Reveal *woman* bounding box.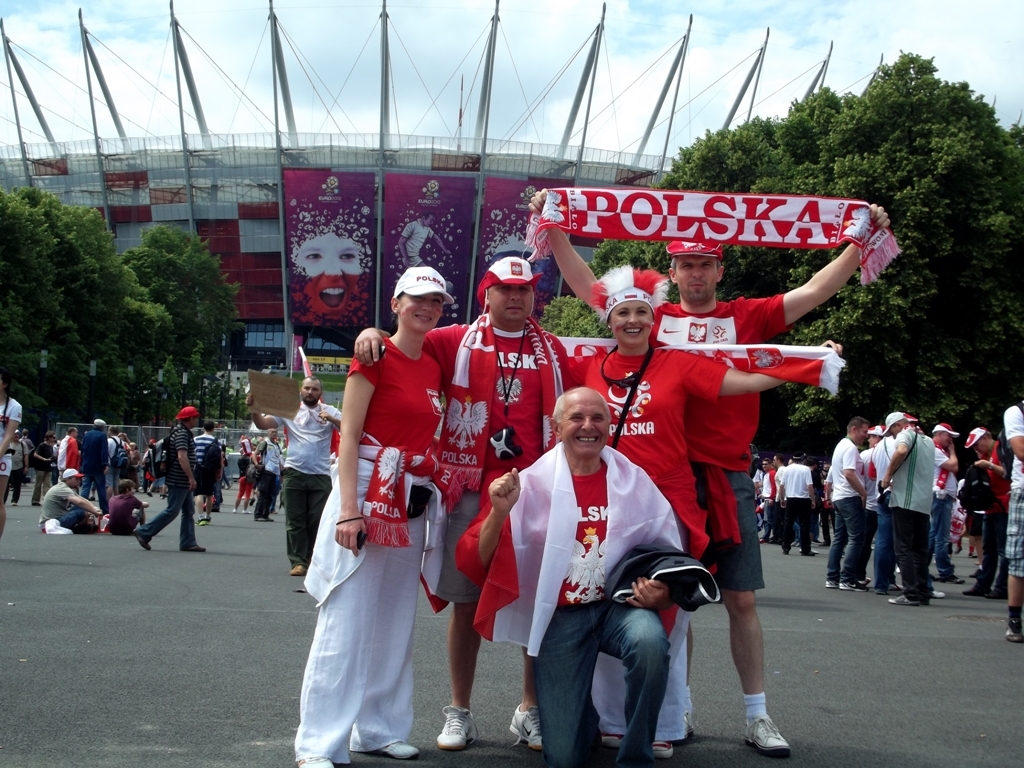
Revealed: x1=296 y1=262 x2=446 y2=767.
